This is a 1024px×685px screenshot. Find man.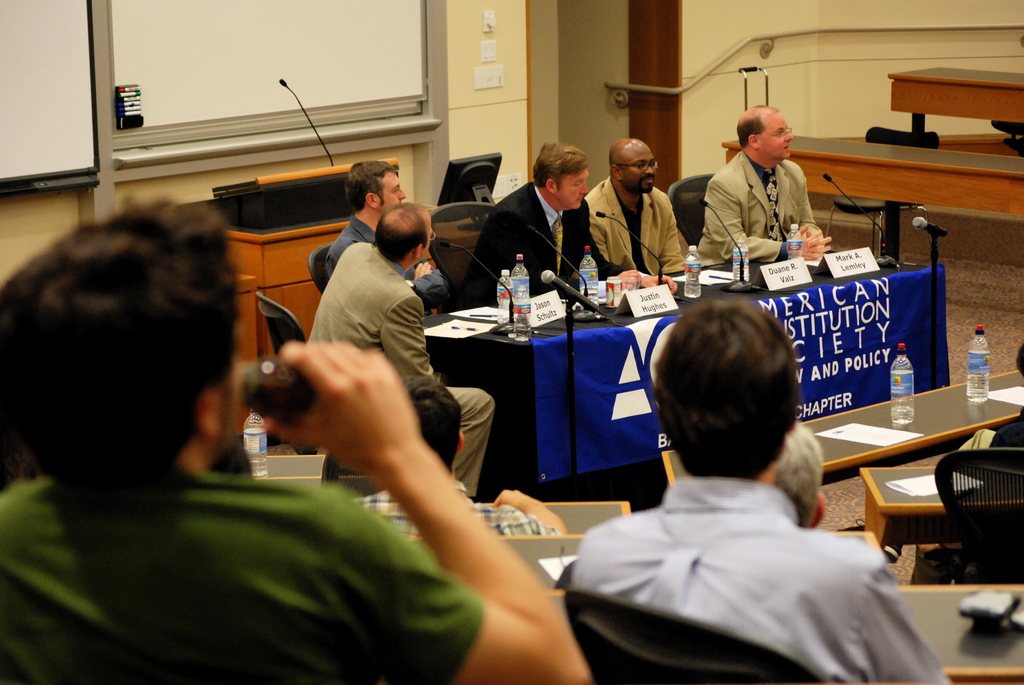
Bounding box: [0, 195, 588, 683].
